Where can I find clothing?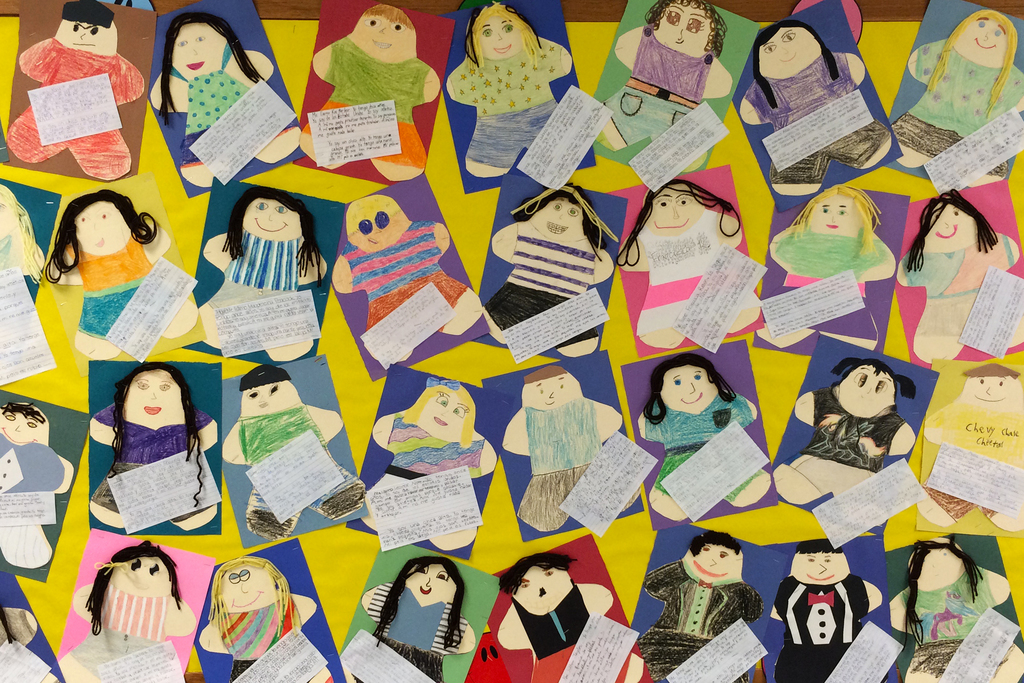
You can find it at l=510, t=395, r=611, b=536.
